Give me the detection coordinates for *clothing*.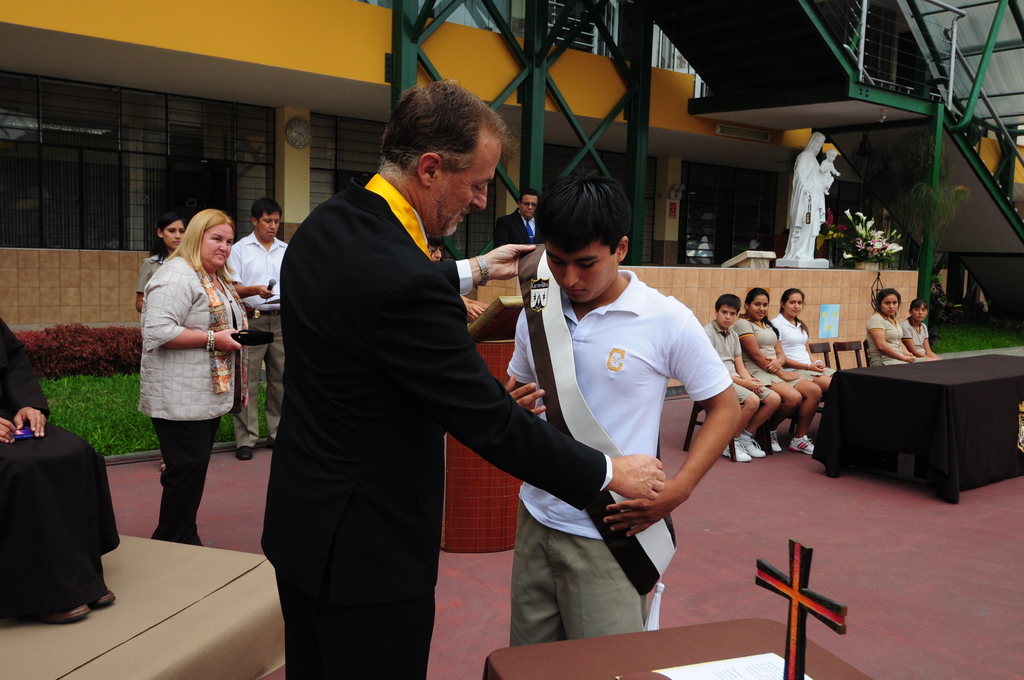
264, 169, 596, 657.
